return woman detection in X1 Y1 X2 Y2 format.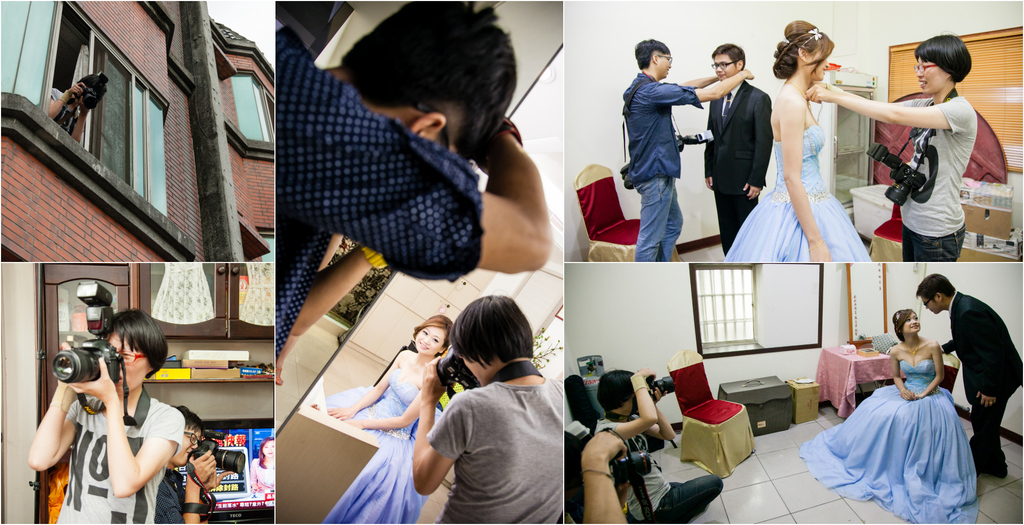
24 305 187 522.
